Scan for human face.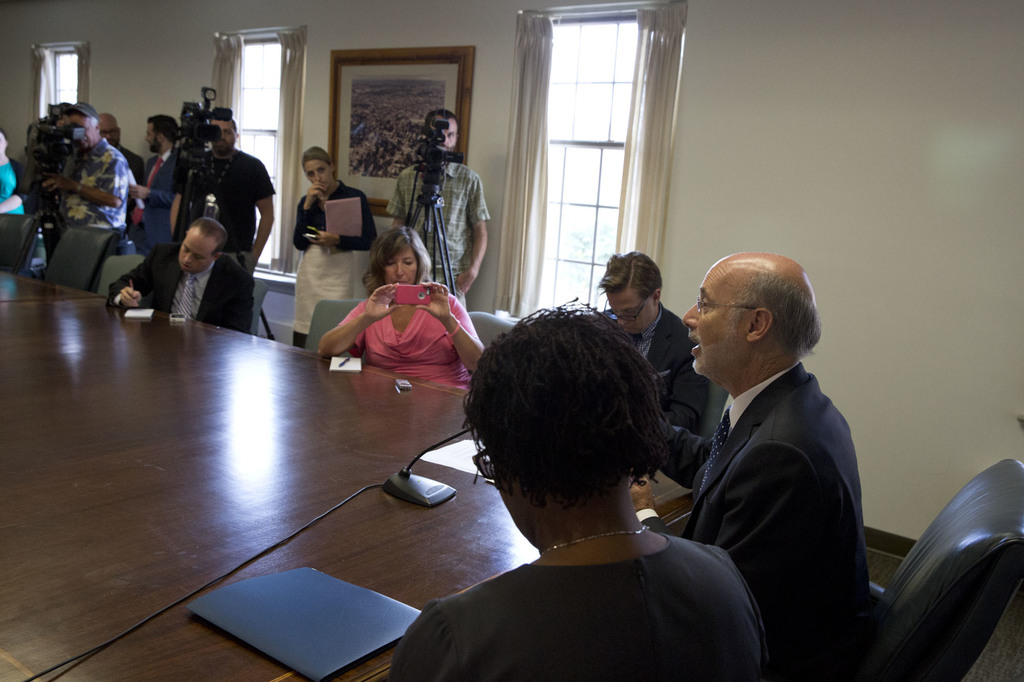
Scan result: 384/245/419/285.
